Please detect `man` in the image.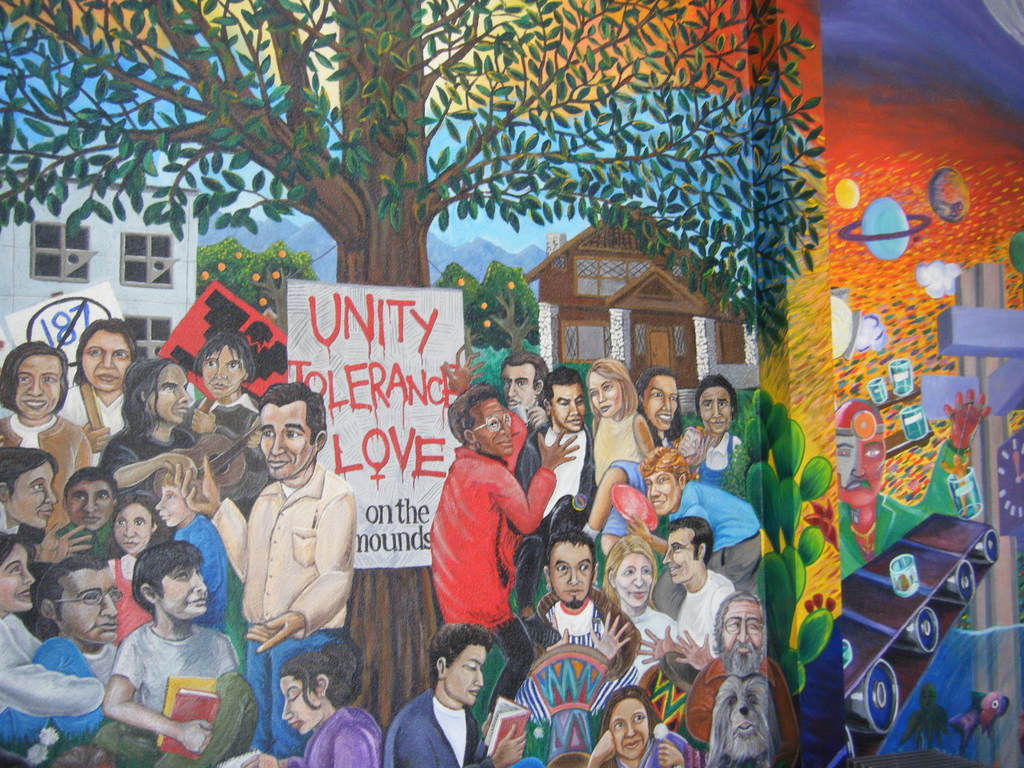
bbox(501, 356, 556, 458).
